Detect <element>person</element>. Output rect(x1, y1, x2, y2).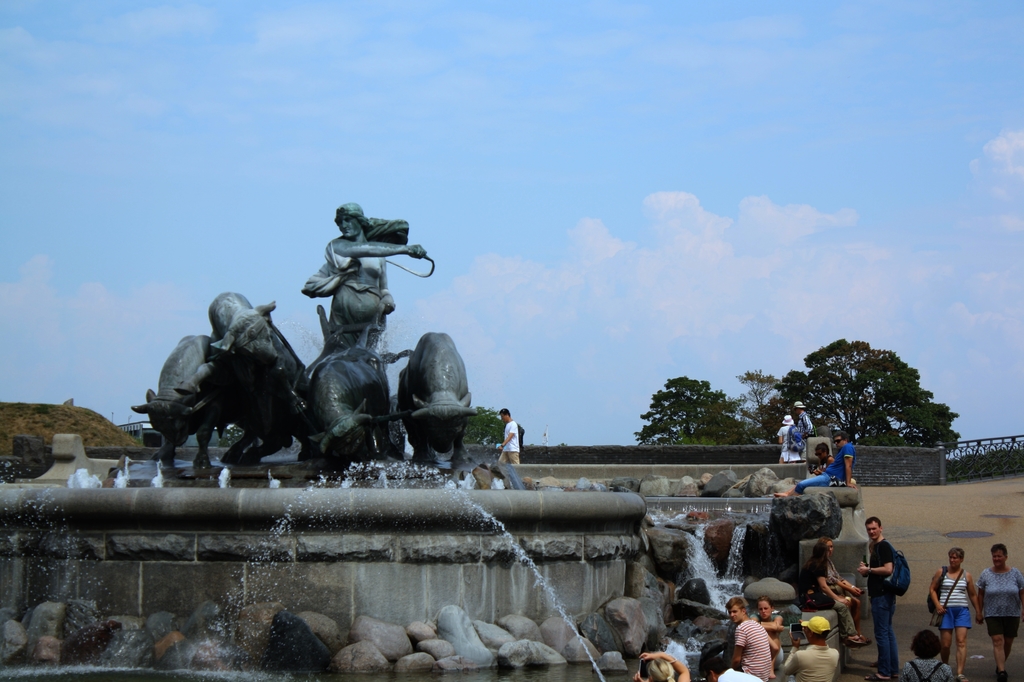
rect(756, 596, 788, 652).
